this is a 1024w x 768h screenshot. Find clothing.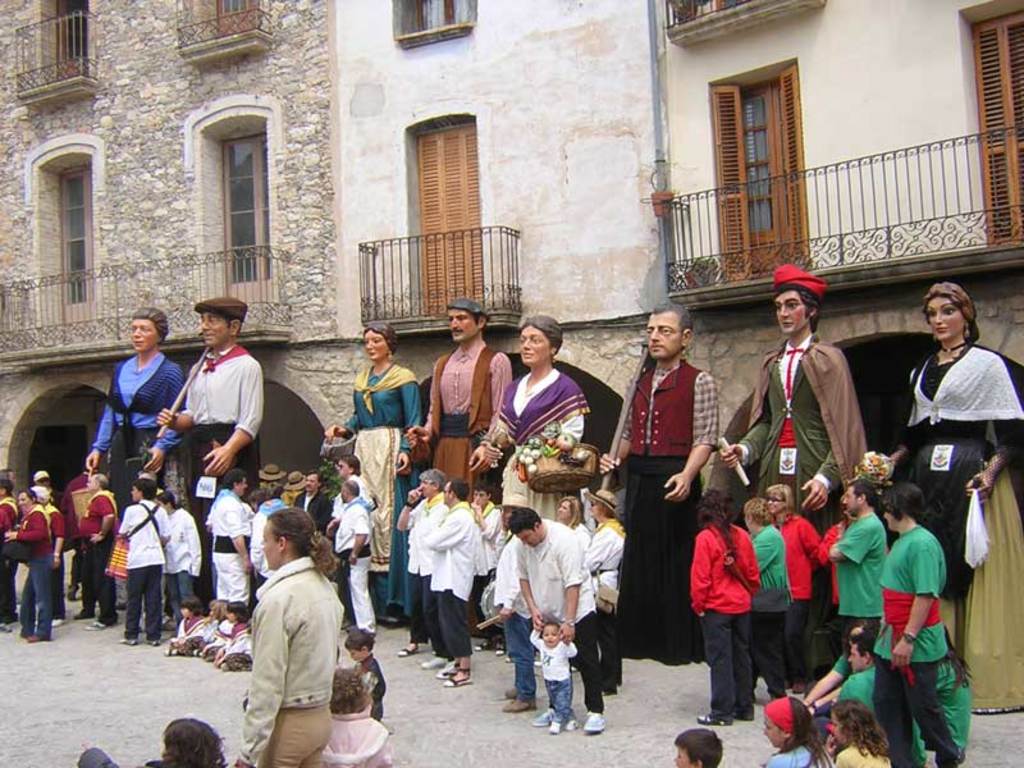
Bounding box: crop(746, 525, 792, 609).
